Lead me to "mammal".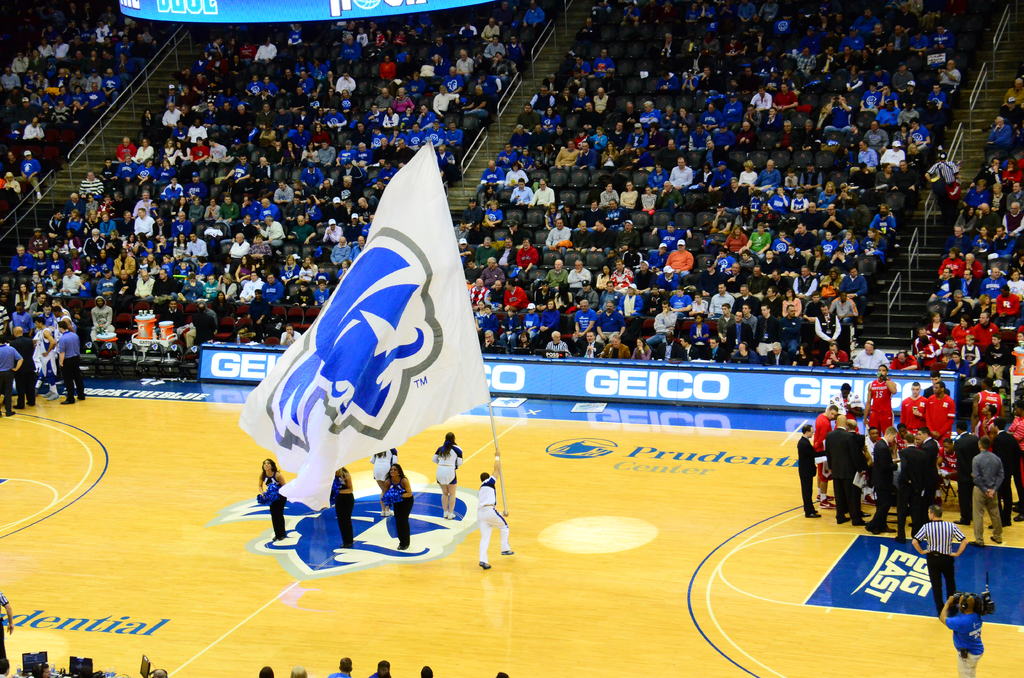
Lead to bbox=[972, 406, 999, 452].
